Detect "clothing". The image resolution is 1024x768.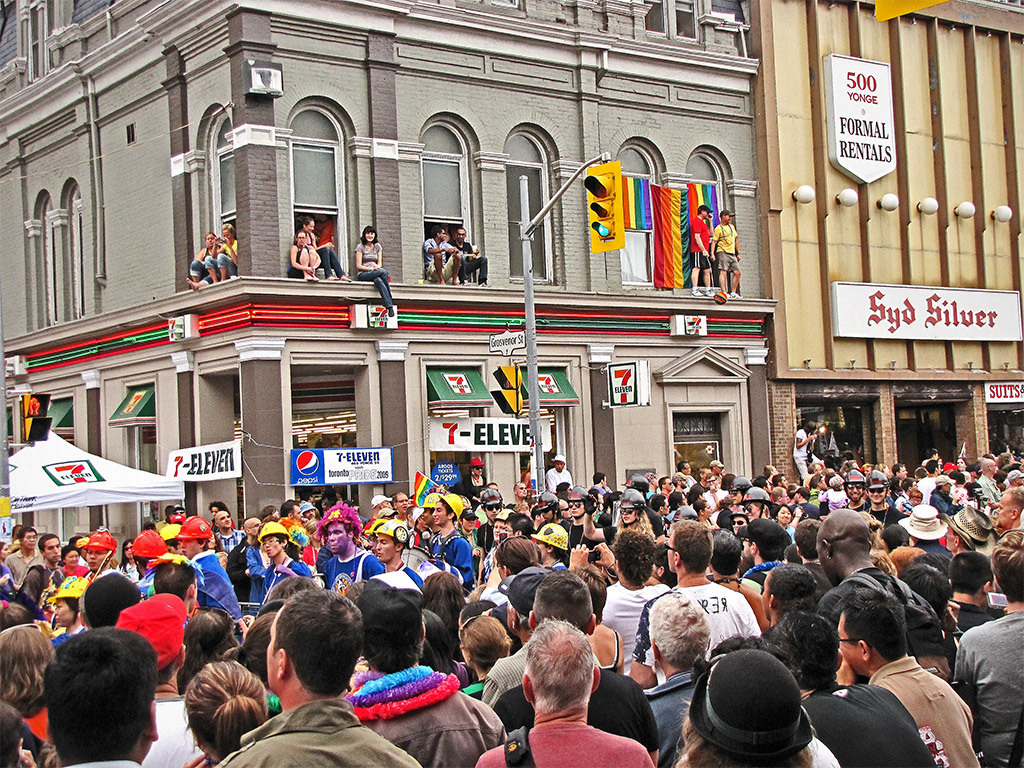
x1=639, y1=668, x2=698, y2=767.
